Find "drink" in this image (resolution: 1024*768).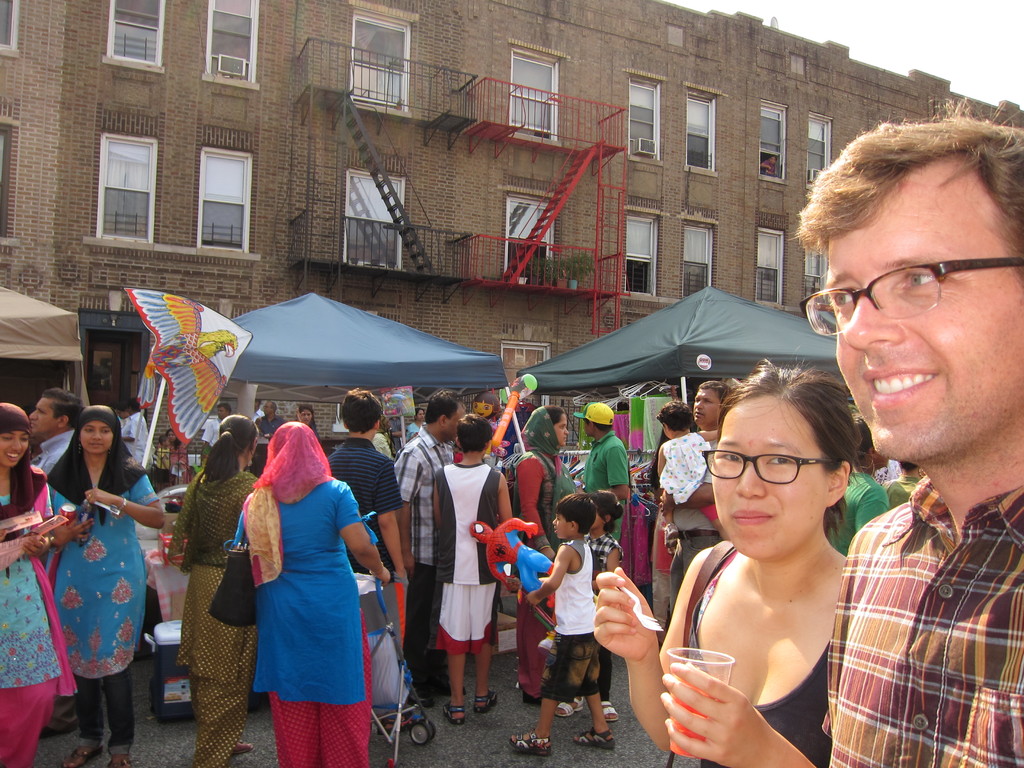
left=668, top=673, right=724, bottom=760.
